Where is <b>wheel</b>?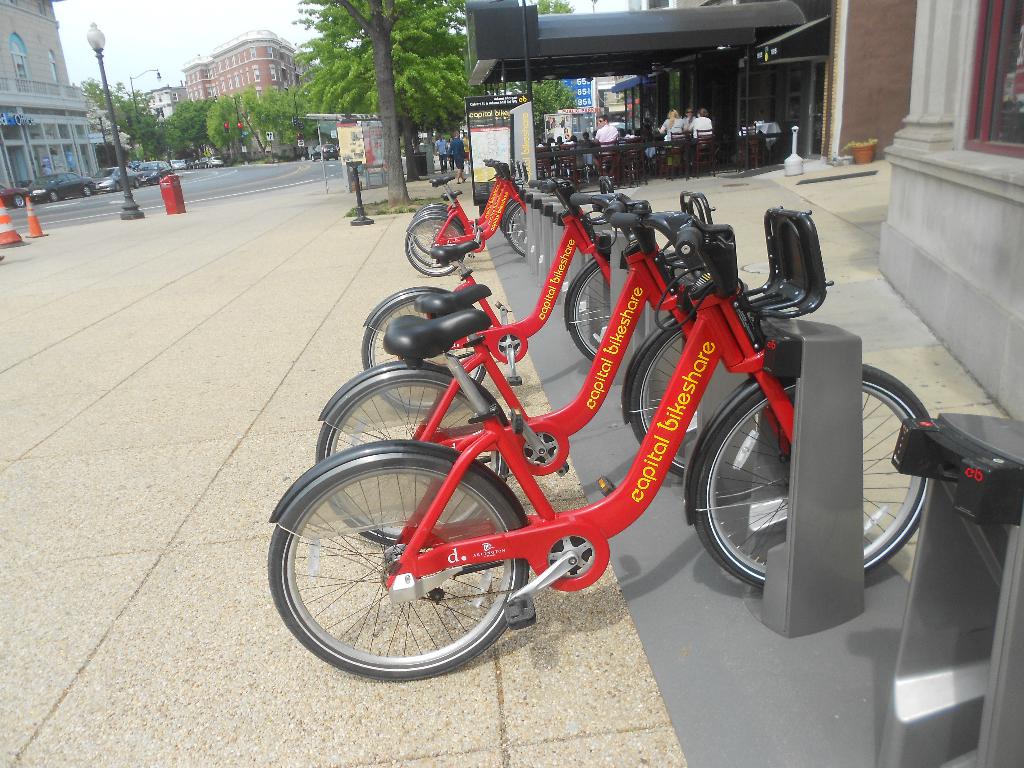
pyautogui.locateOnScreen(694, 360, 932, 589).
